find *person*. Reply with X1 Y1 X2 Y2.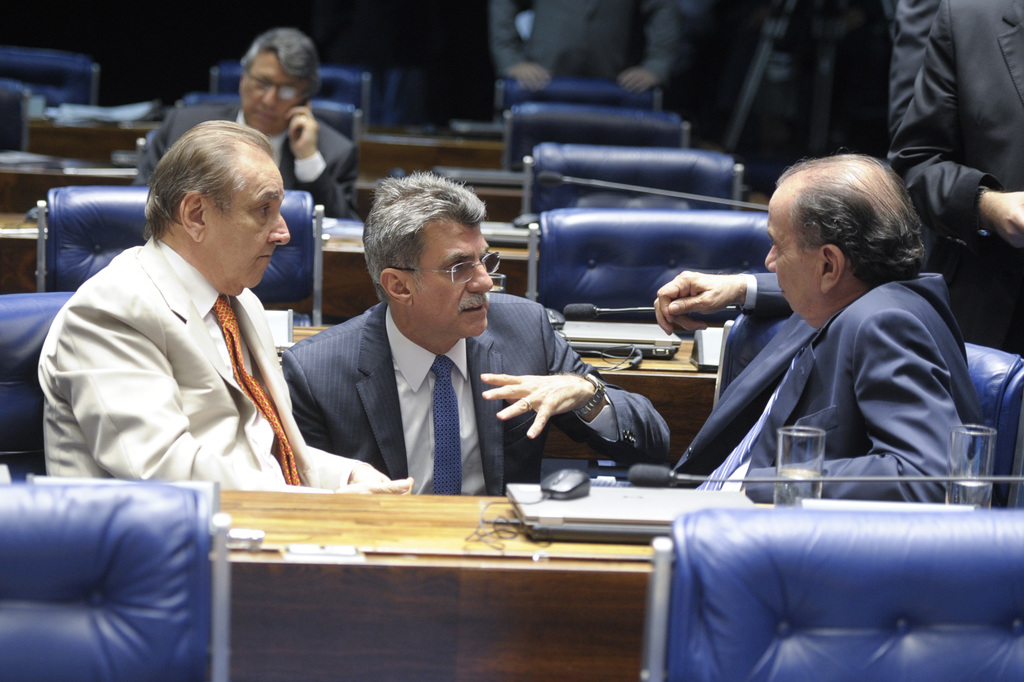
286 175 682 505.
